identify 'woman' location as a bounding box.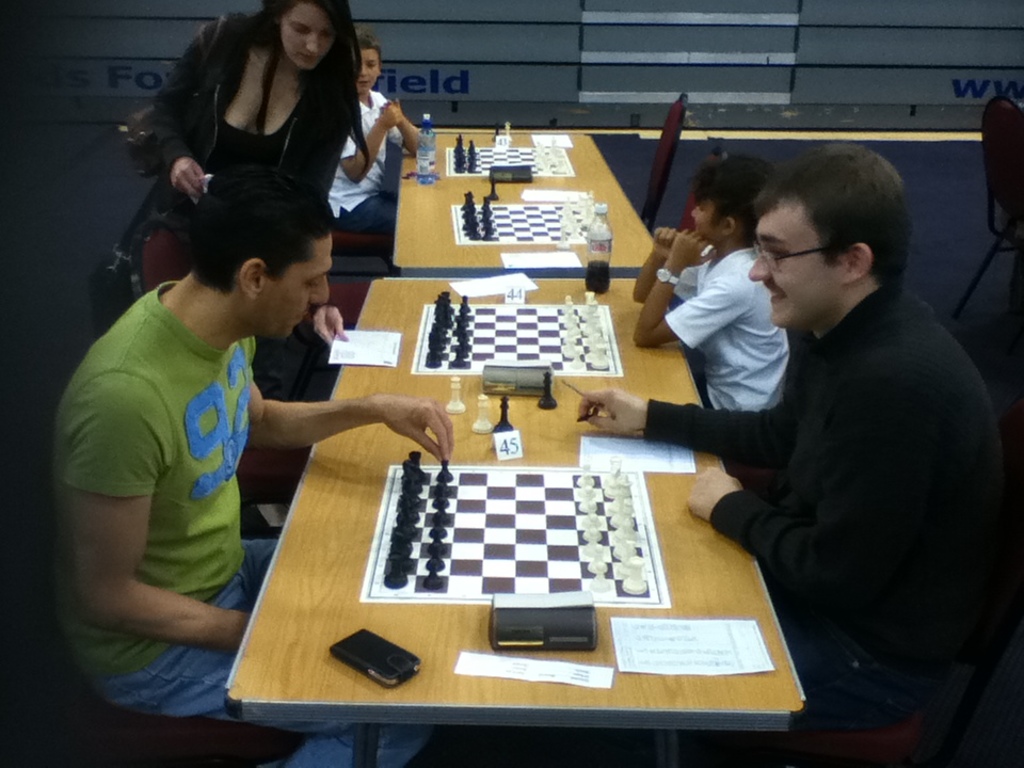
x1=125 y1=0 x2=365 y2=416.
